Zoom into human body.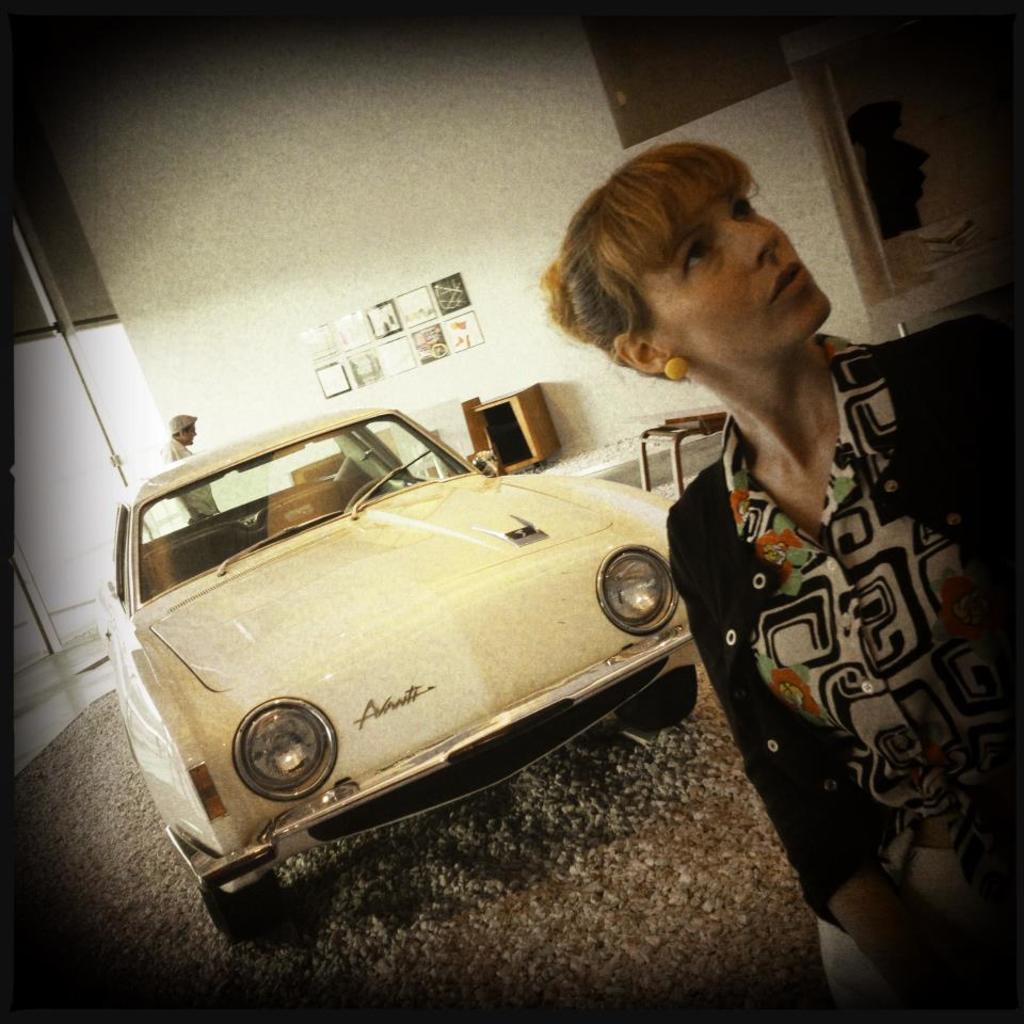
Zoom target: <region>159, 436, 223, 540</region>.
